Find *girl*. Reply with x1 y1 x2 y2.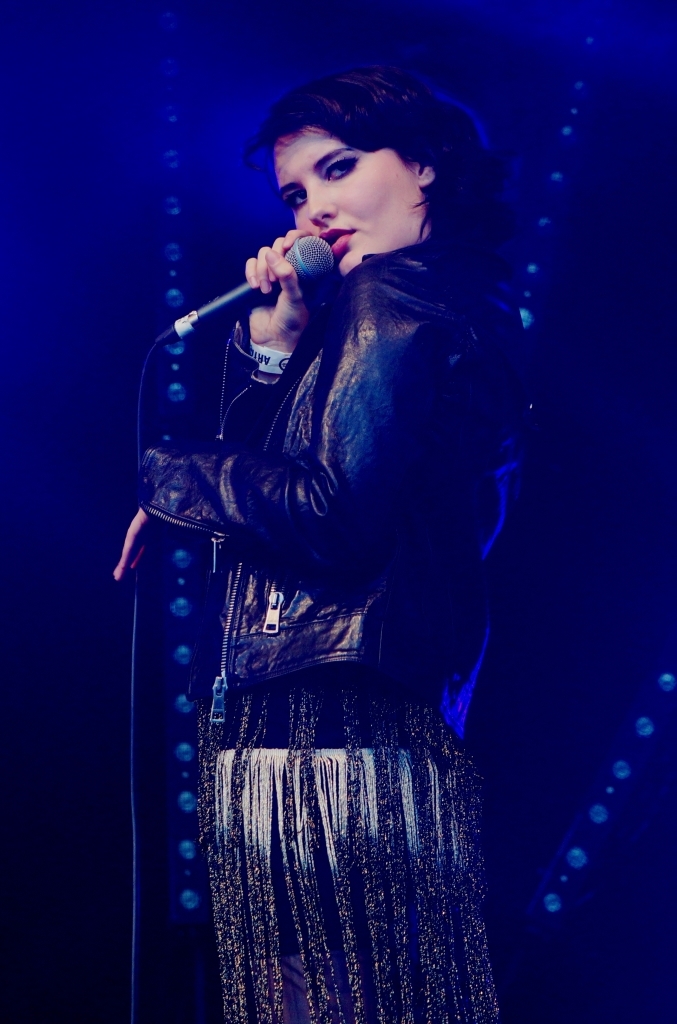
112 75 530 1023.
